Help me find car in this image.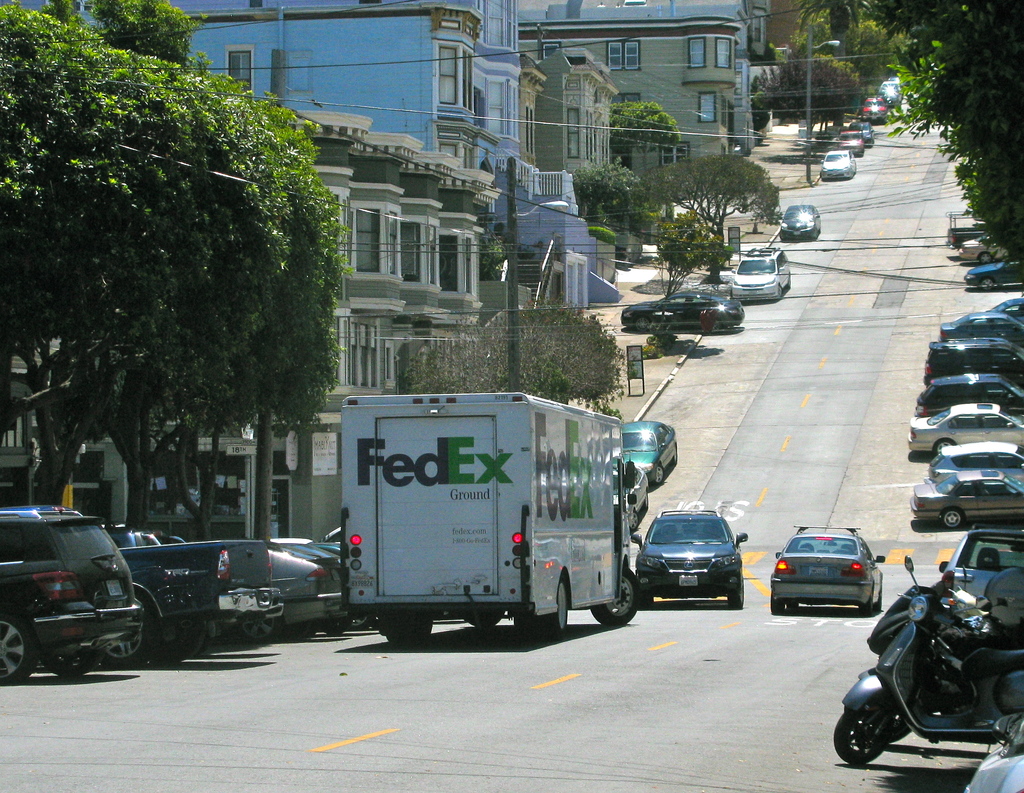
Found it: 616:284:747:339.
